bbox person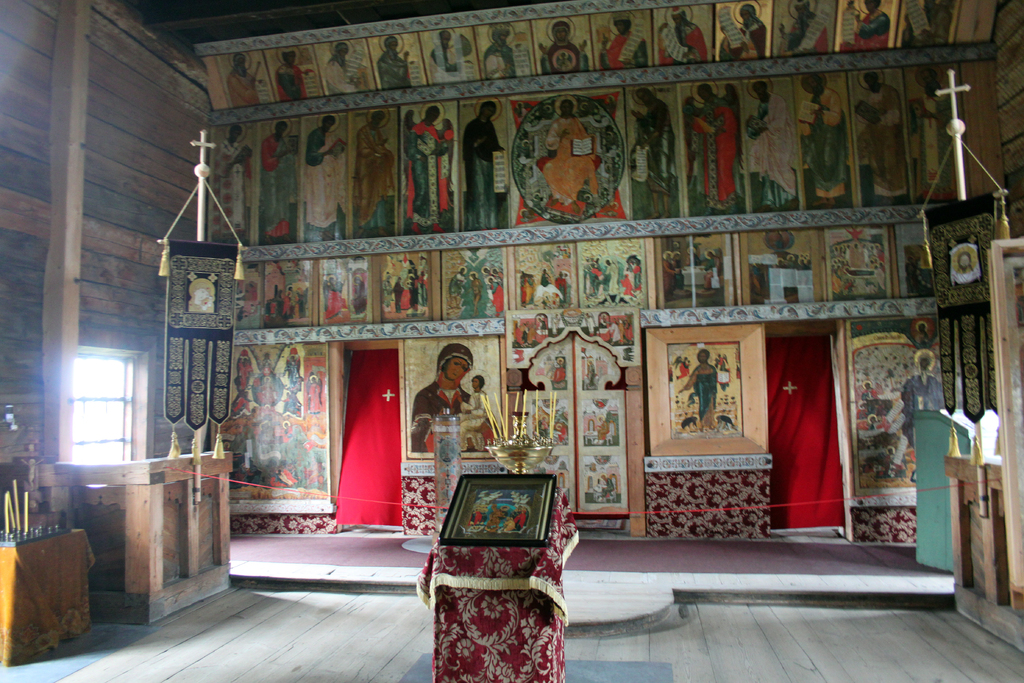
<region>452, 373, 490, 449</region>
